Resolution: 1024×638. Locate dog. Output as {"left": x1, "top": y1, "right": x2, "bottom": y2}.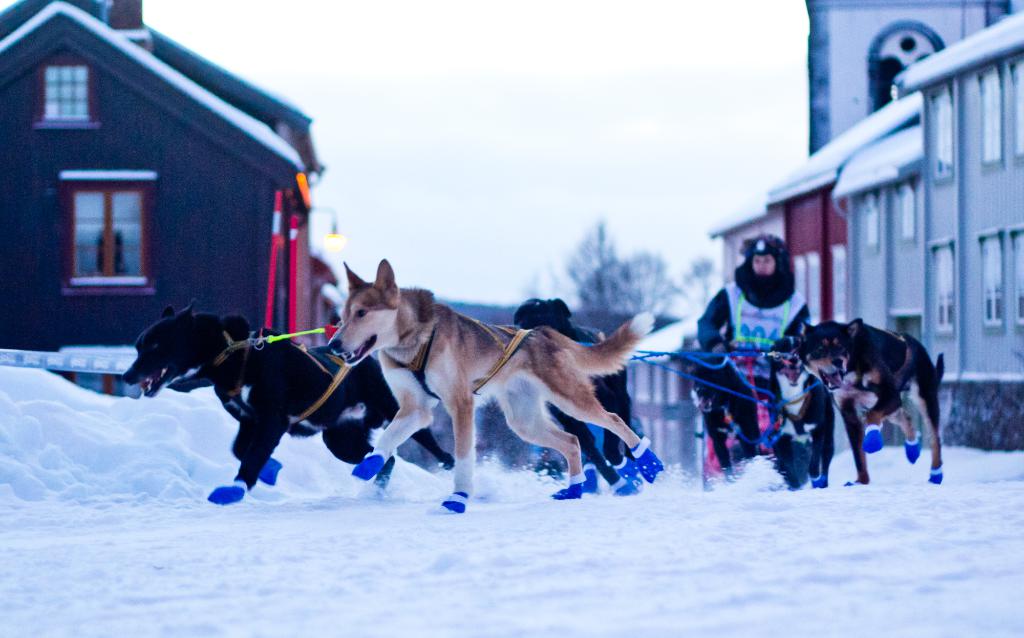
{"left": 326, "top": 258, "right": 657, "bottom": 513}.
